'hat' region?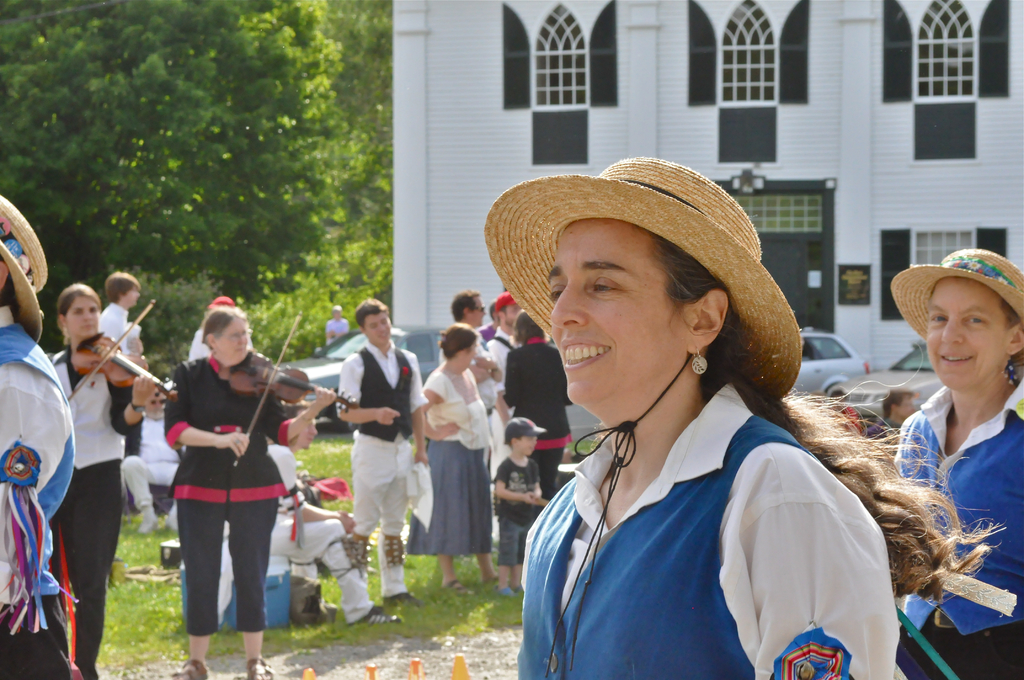
484 154 804 402
